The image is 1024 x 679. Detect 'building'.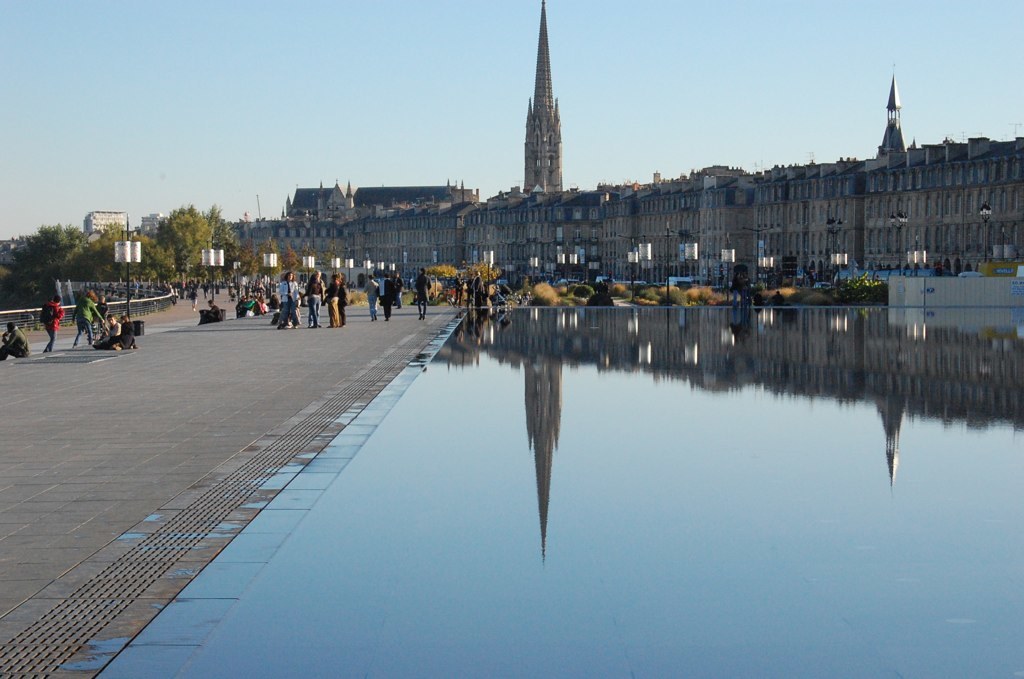
Detection: 864,80,1023,285.
